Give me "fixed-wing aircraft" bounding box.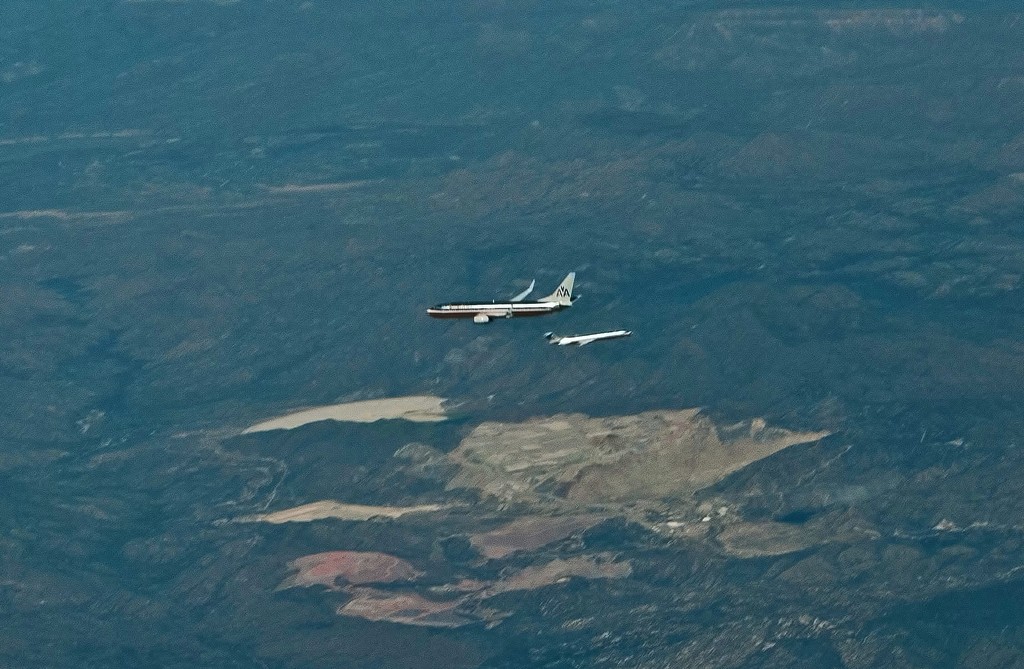
x1=541, y1=326, x2=635, y2=348.
